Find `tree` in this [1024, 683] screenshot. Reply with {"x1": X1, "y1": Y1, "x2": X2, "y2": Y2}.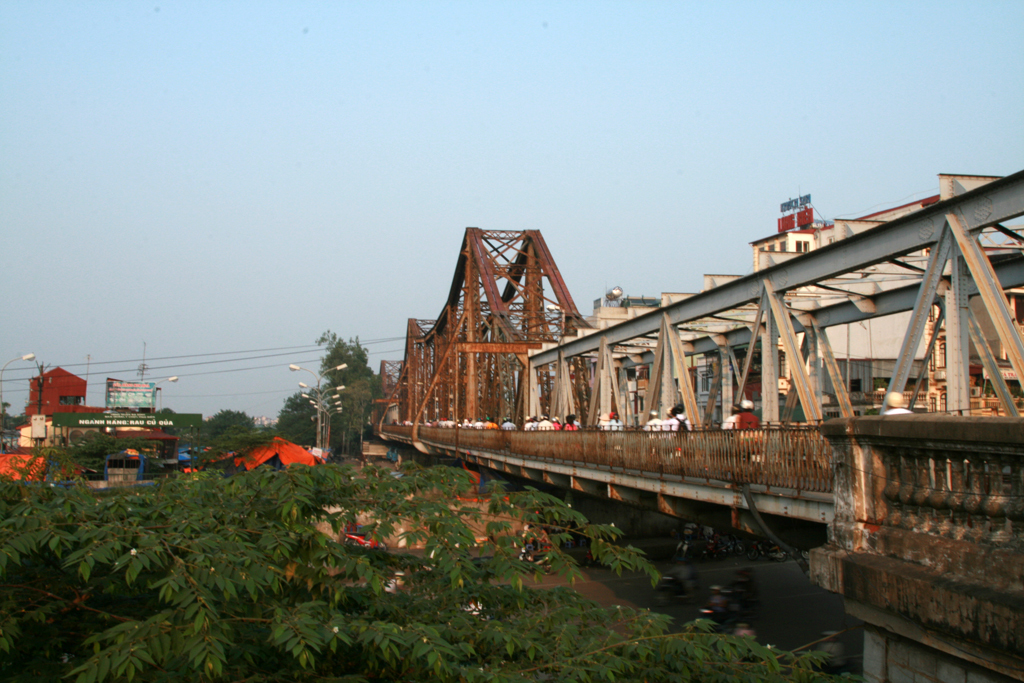
{"x1": 299, "y1": 307, "x2": 376, "y2": 448}.
